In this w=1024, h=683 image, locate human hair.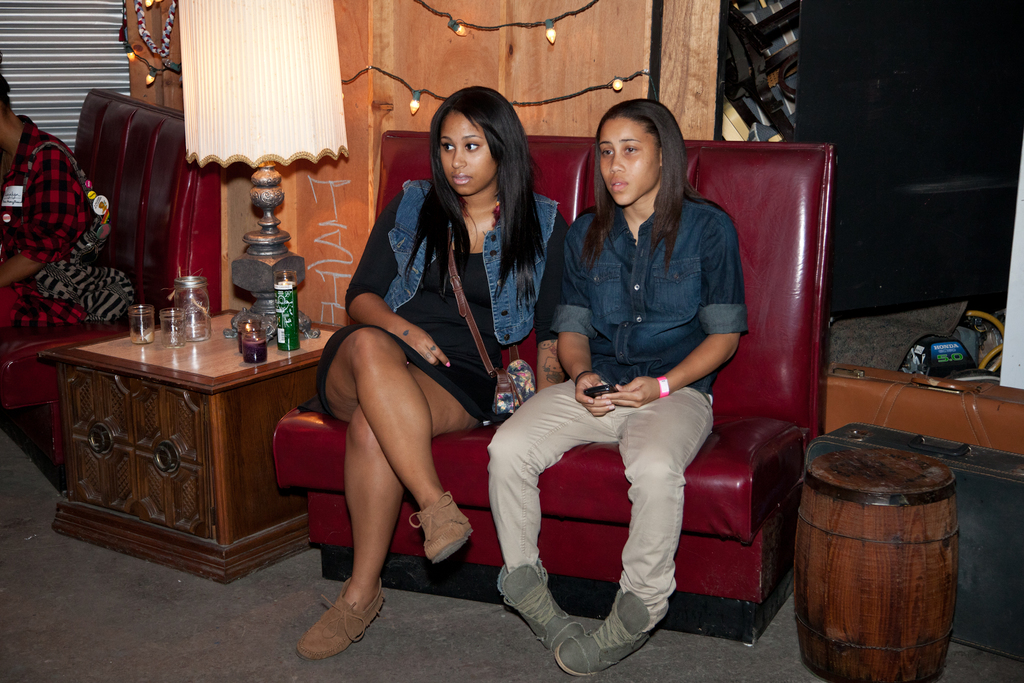
Bounding box: rect(582, 104, 700, 247).
